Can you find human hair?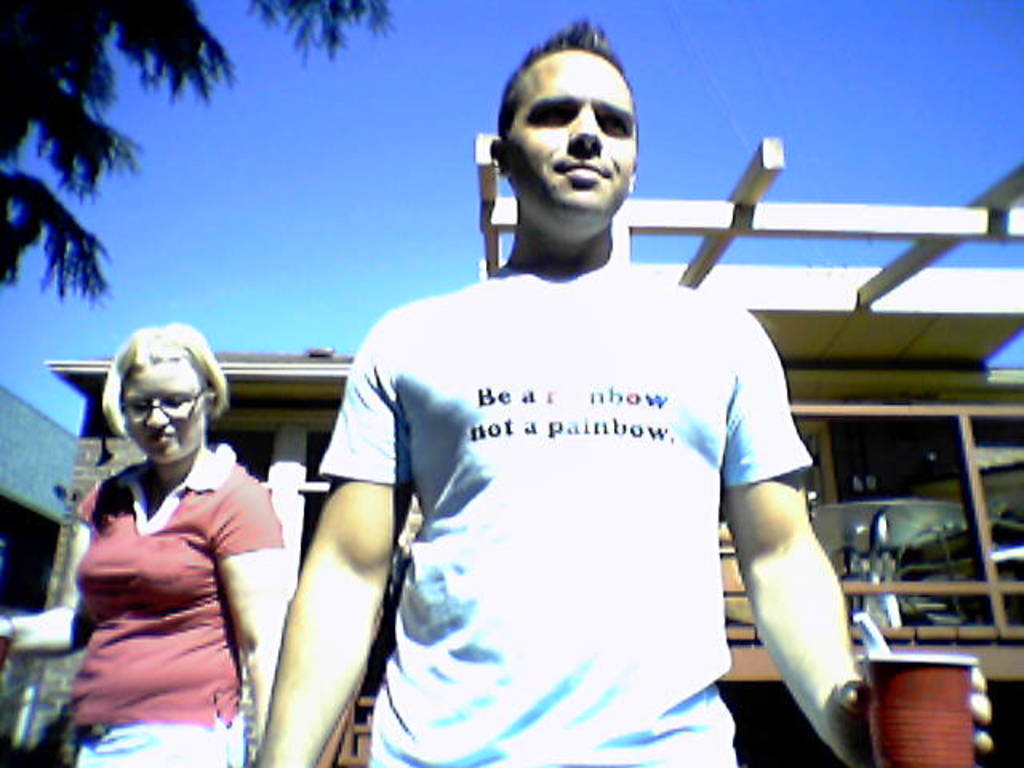
Yes, bounding box: 498:42:642:176.
